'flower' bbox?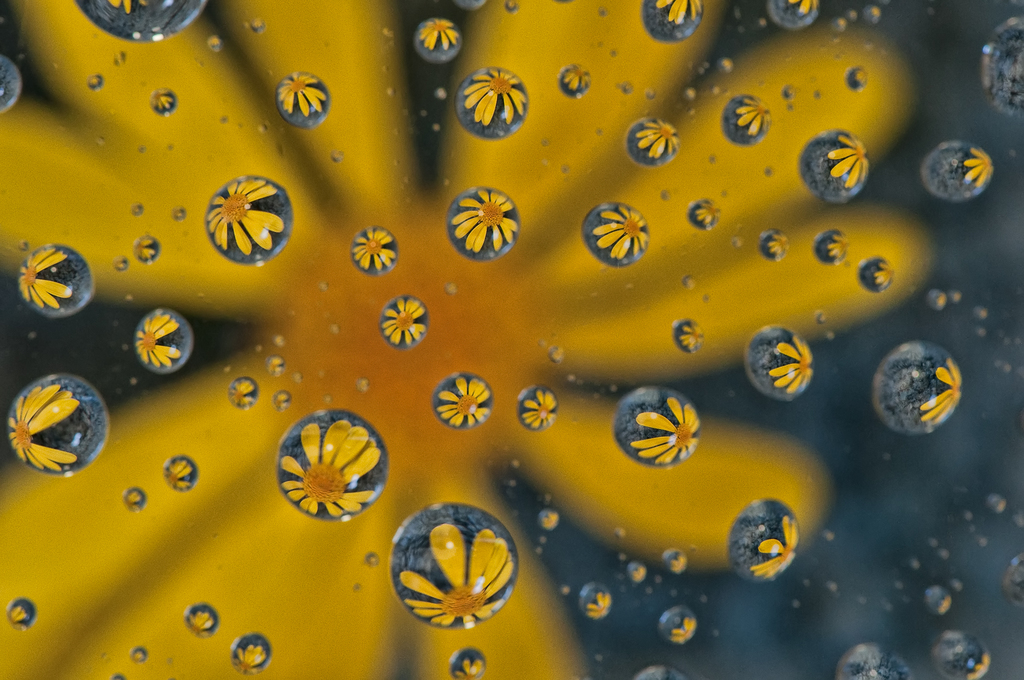
rect(653, 0, 700, 22)
